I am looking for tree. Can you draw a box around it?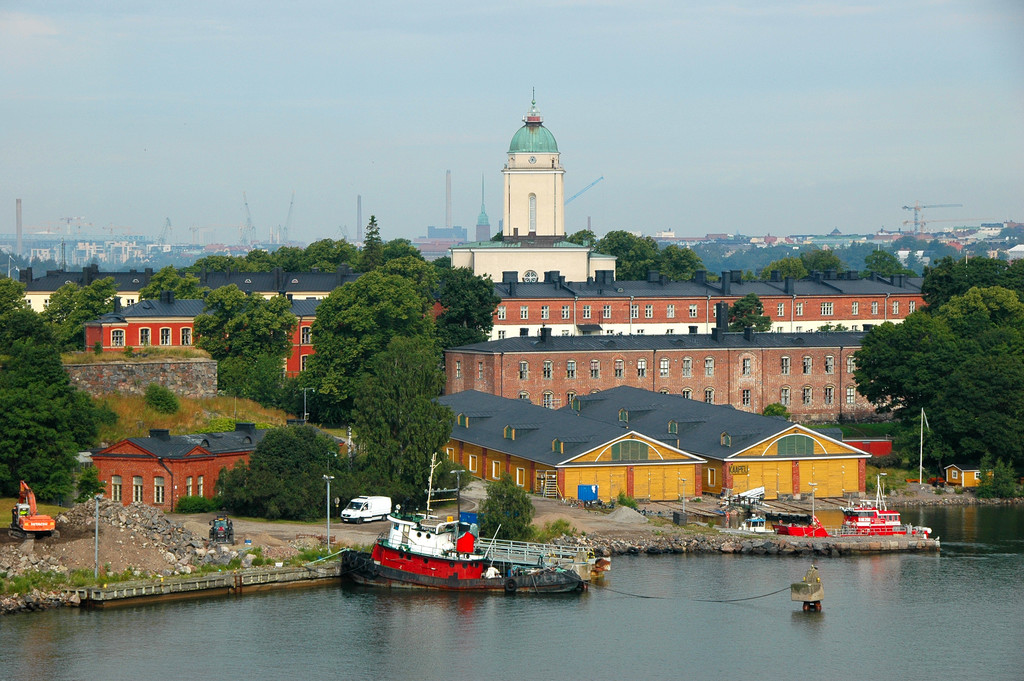
Sure, the bounding box is bbox=[348, 330, 463, 527].
